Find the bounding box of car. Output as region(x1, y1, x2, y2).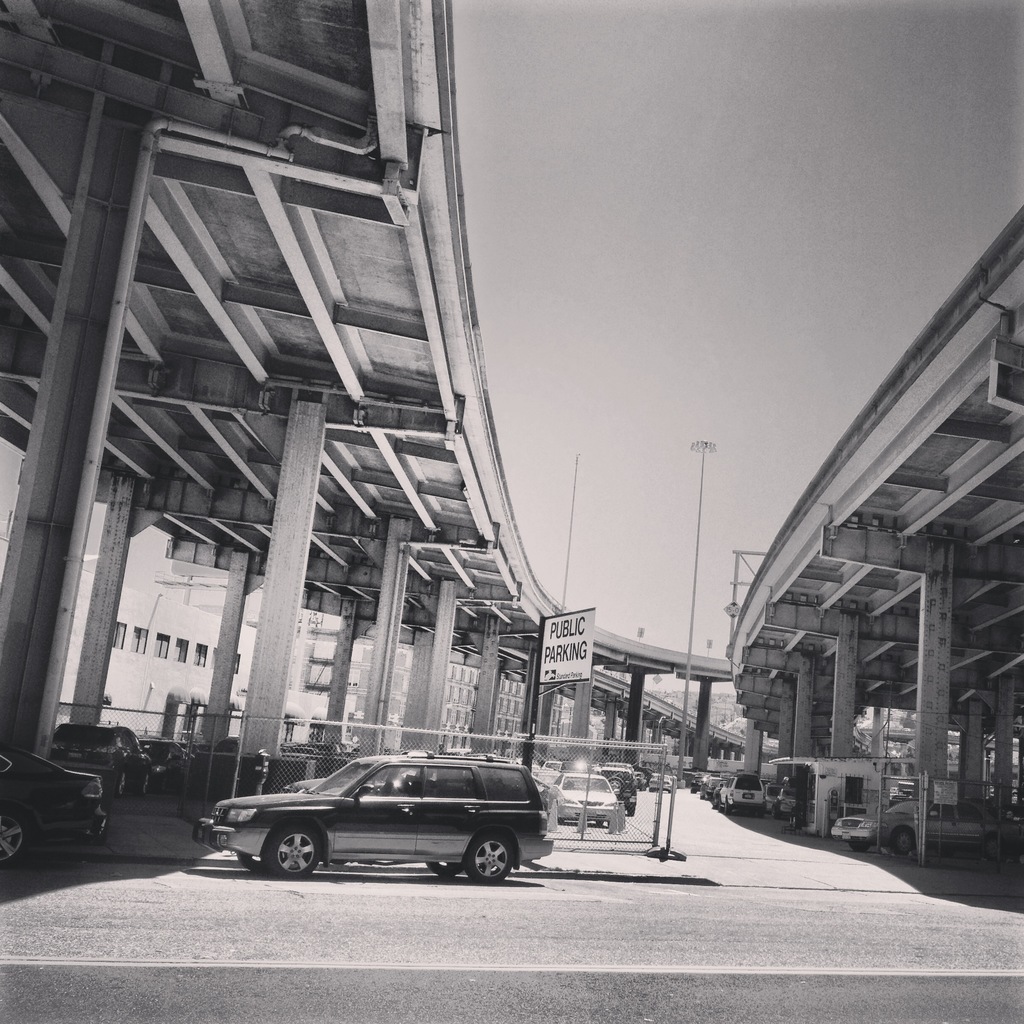
region(988, 800, 1023, 816).
